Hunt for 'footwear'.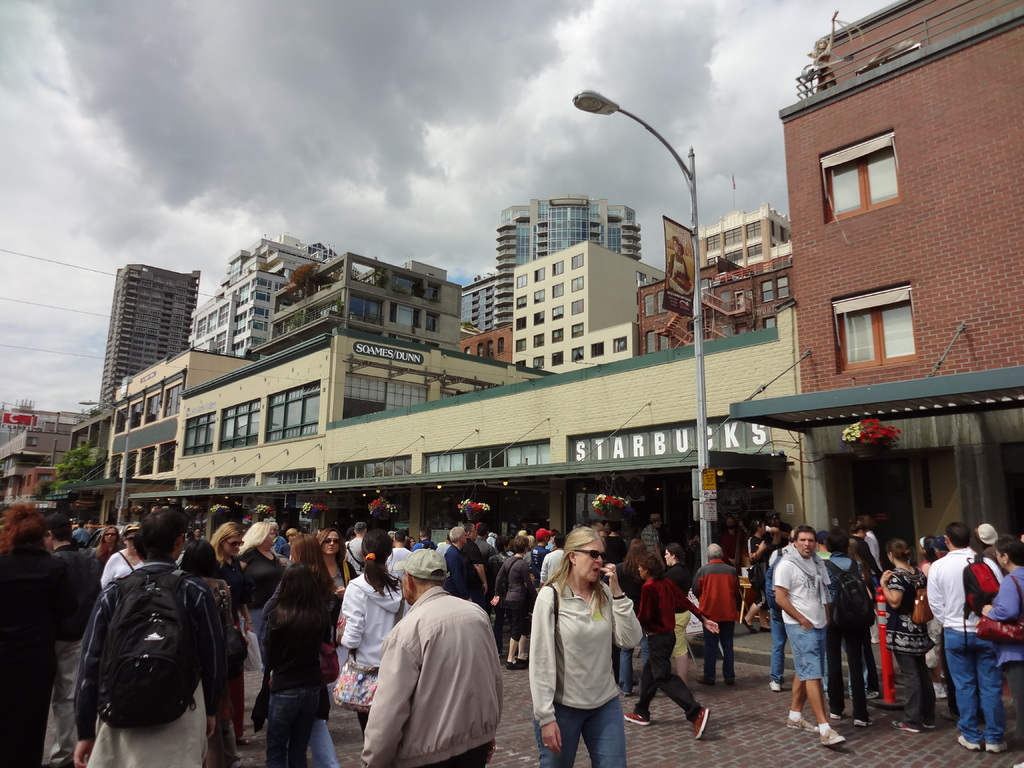
Hunted down at rect(820, 728, 844, 745).
